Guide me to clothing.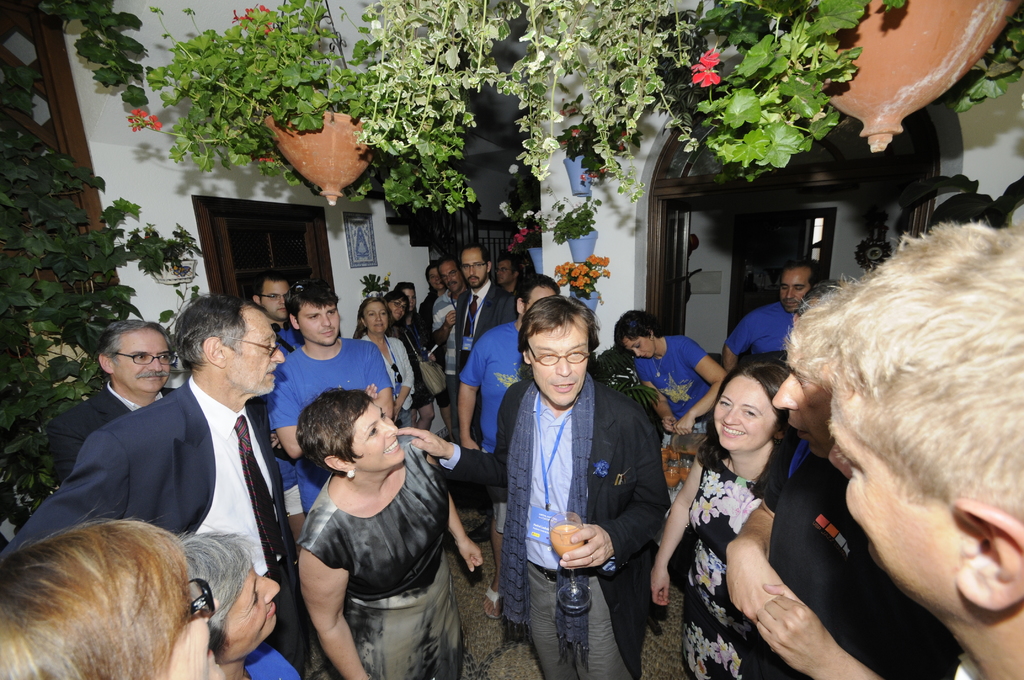
Guidance: {"x1": 479, "y1": 299, "x2": 683, "y2": 668}.
